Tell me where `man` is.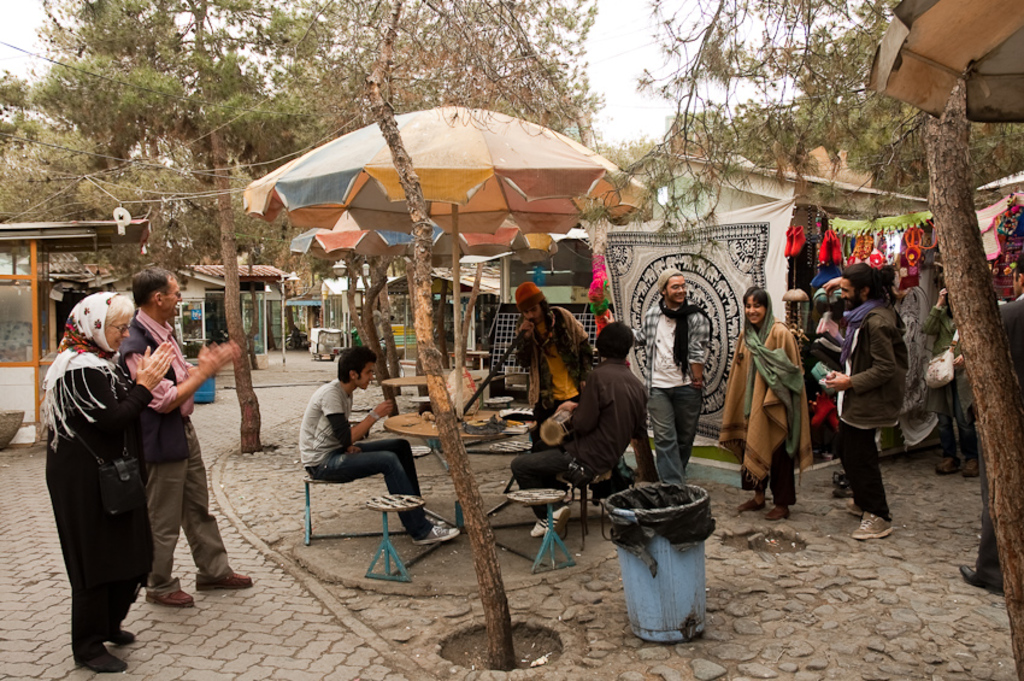
`man` is at x1=517, y1=278, x2=595, y2=448.
